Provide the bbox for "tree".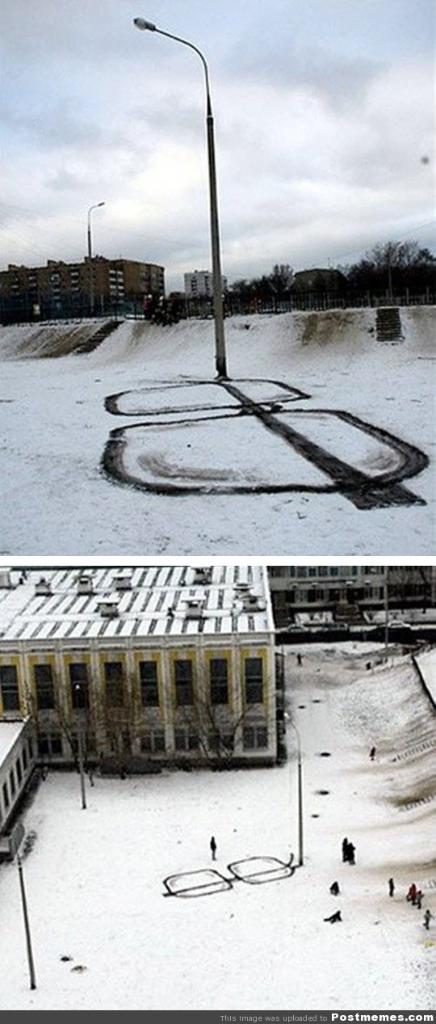
<box>265,258,302,307</box>.
